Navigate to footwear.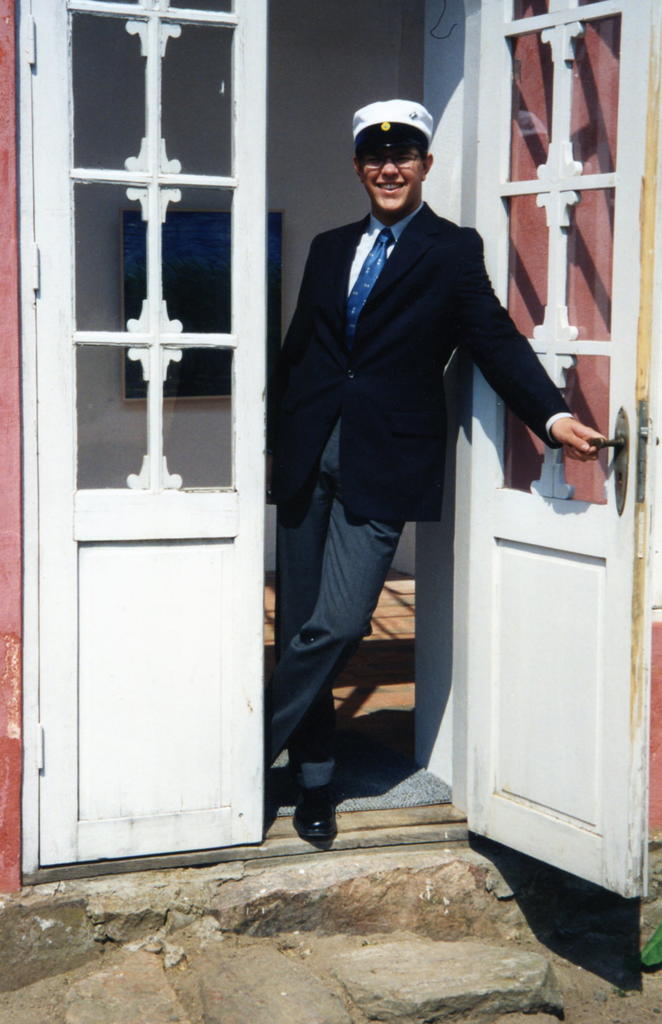
Navigation target: l=294, t=785, r=344, b=849.
